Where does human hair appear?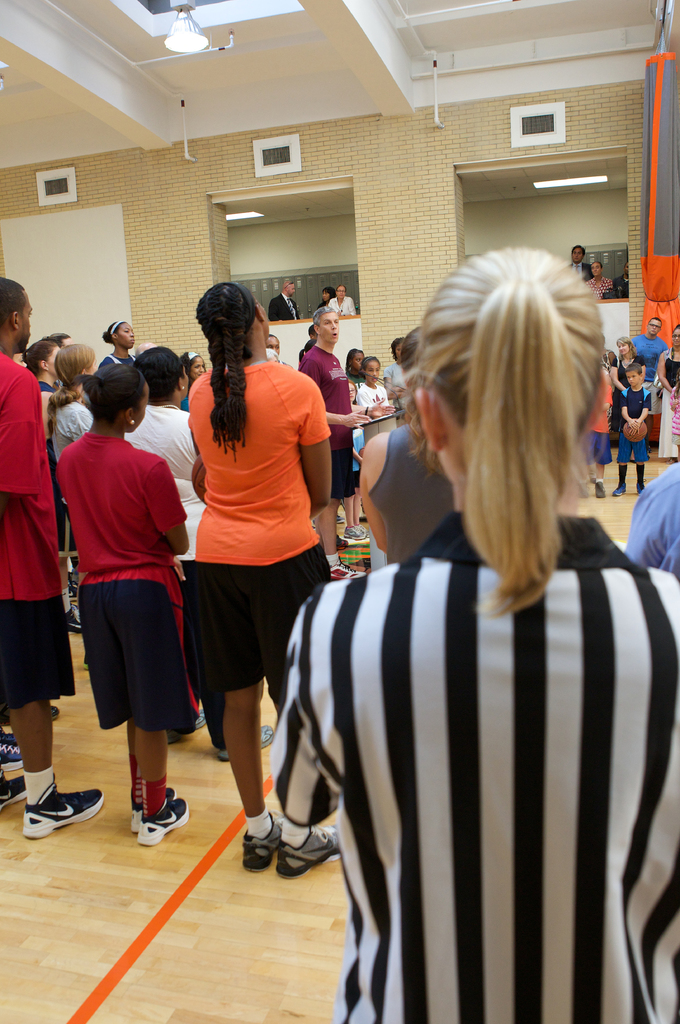
Appears at 345 380 356 394.
